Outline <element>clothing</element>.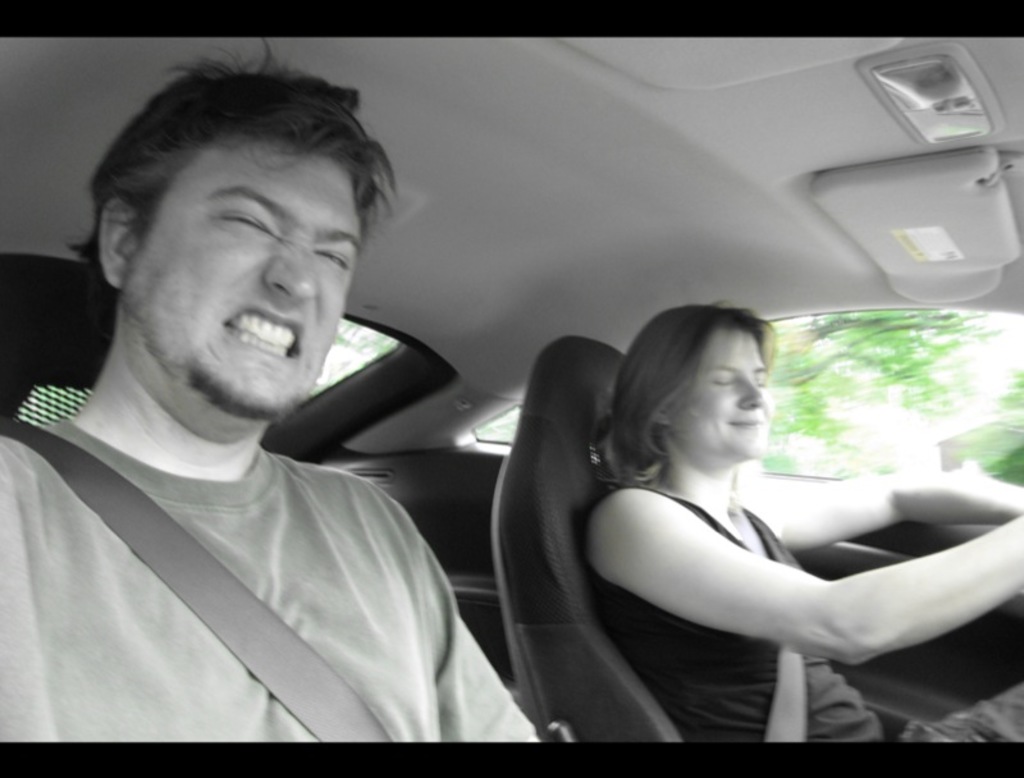
Outline: <bbox>0, 411, 540, 746</bbox>.
